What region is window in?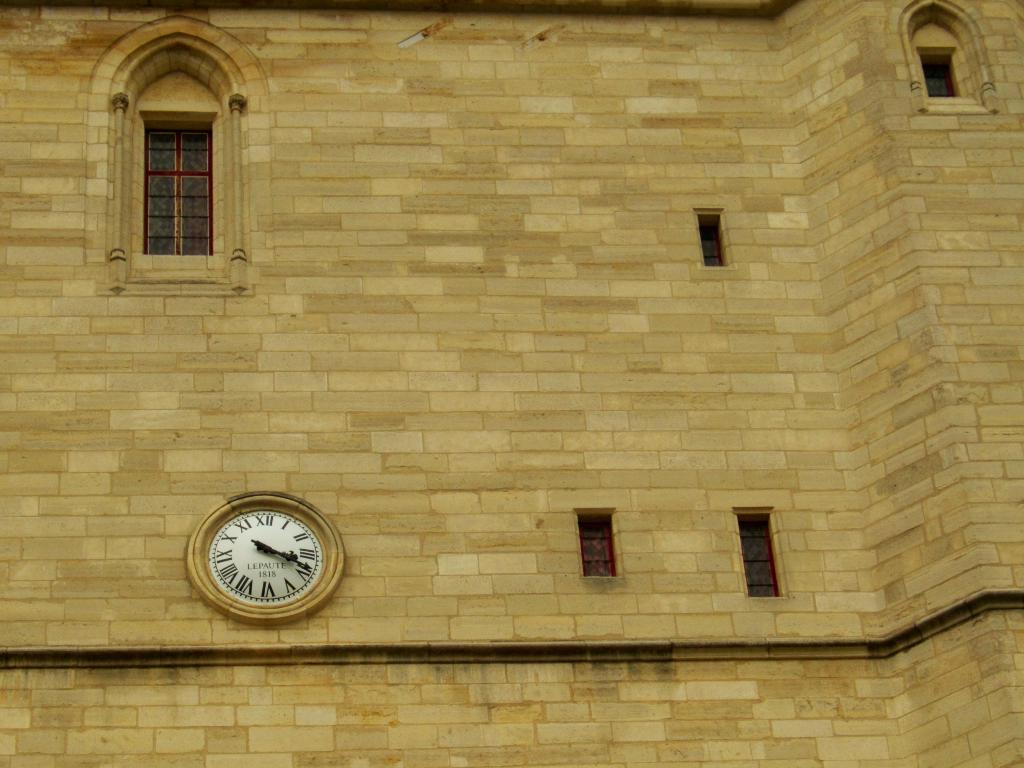
[x1=145, y1=121, x2=211, y2=255].
